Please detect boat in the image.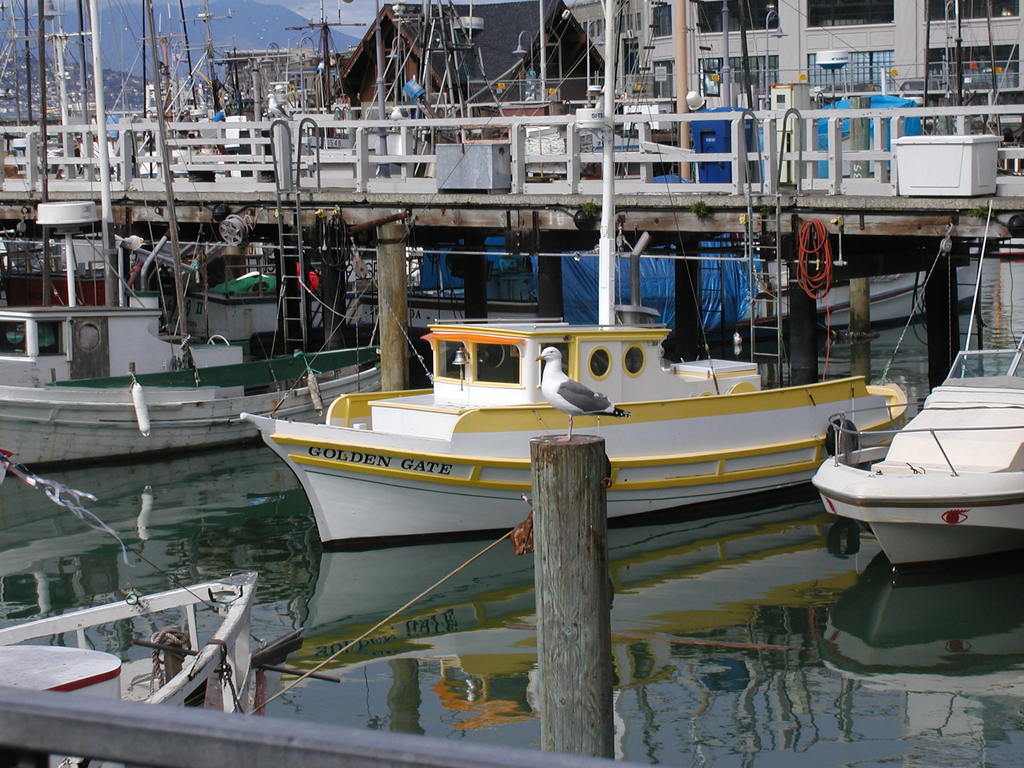
(x1=809, y1=187, x2=1023, y2=570).
